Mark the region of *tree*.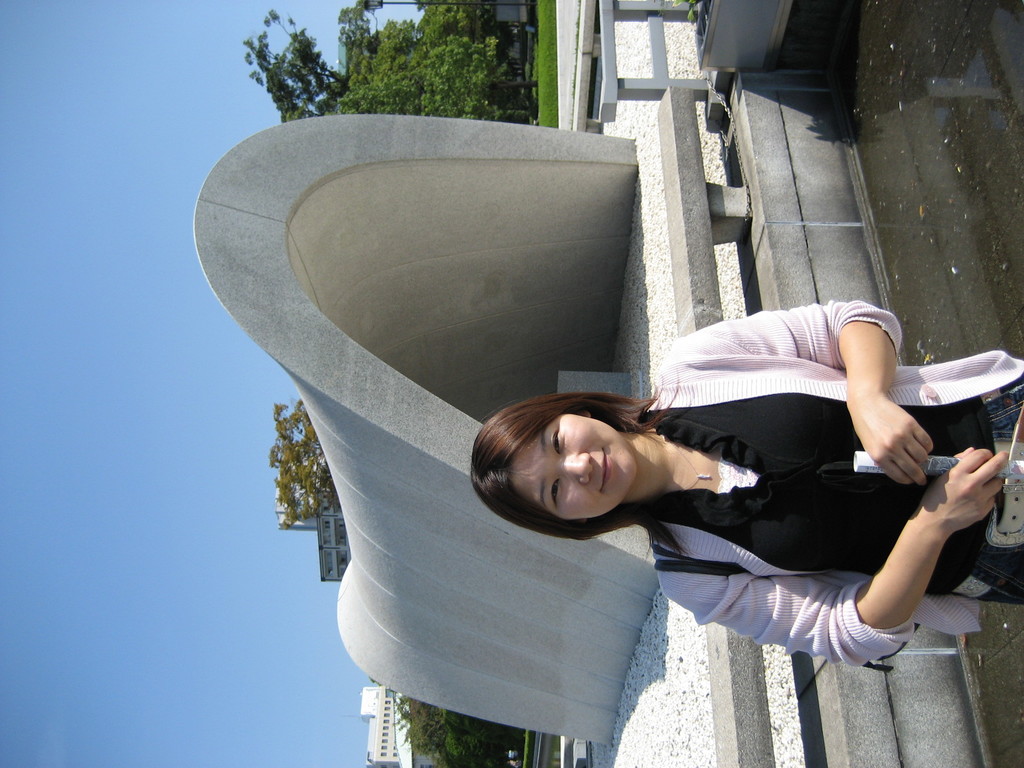
Region: BBox(678, 0, 714, 19).
